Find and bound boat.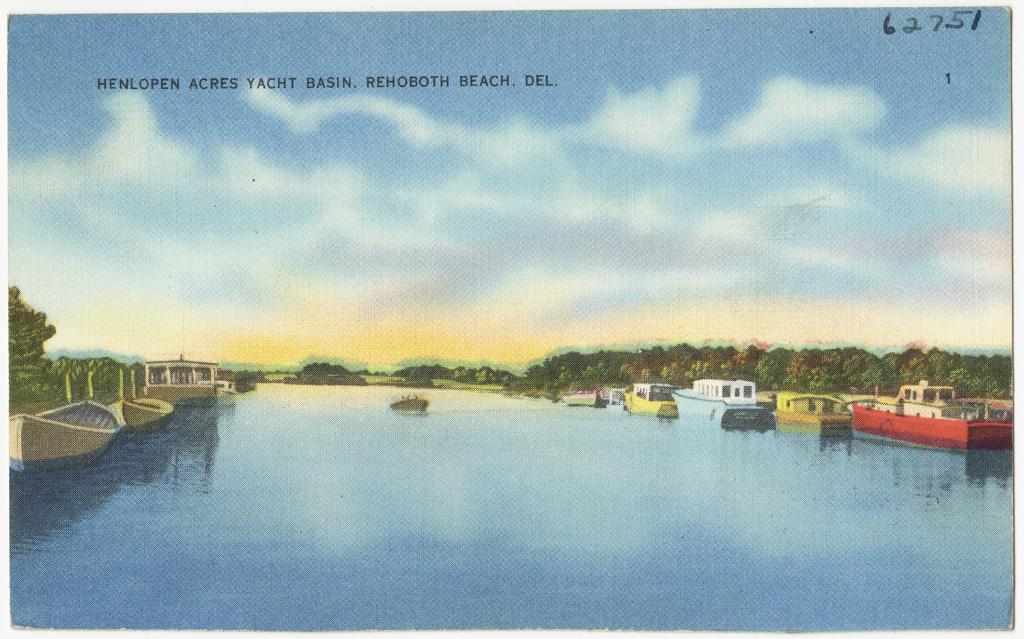
Bound: {"left": 118, "top": 385, "right": 177, "bottom": 427}.
